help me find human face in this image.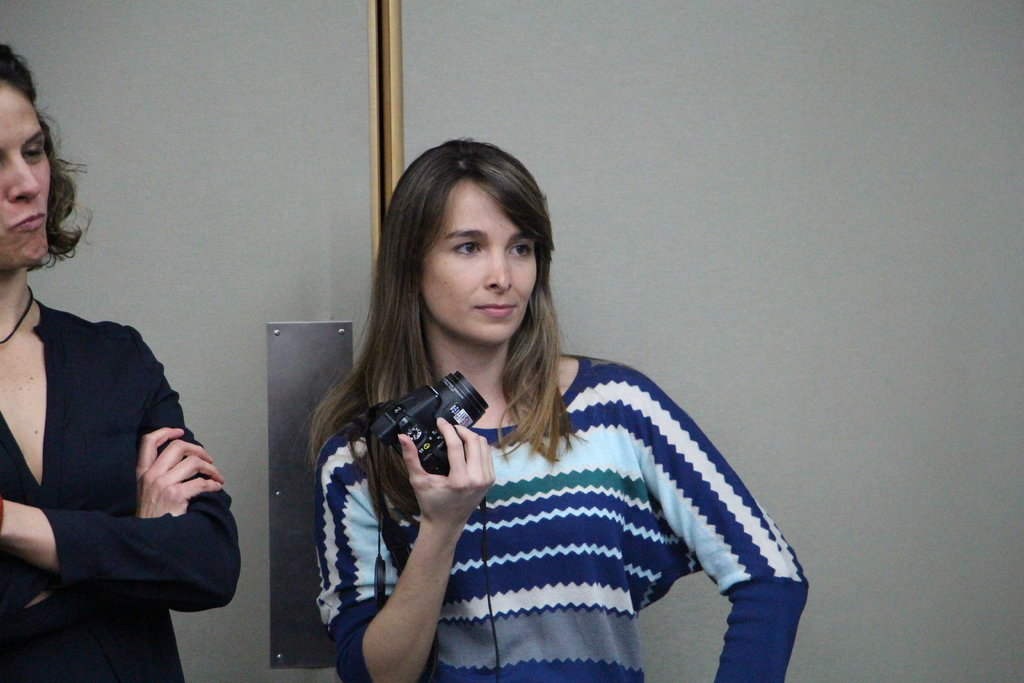
Found it: bbox=[419, 180, 536, 345].
